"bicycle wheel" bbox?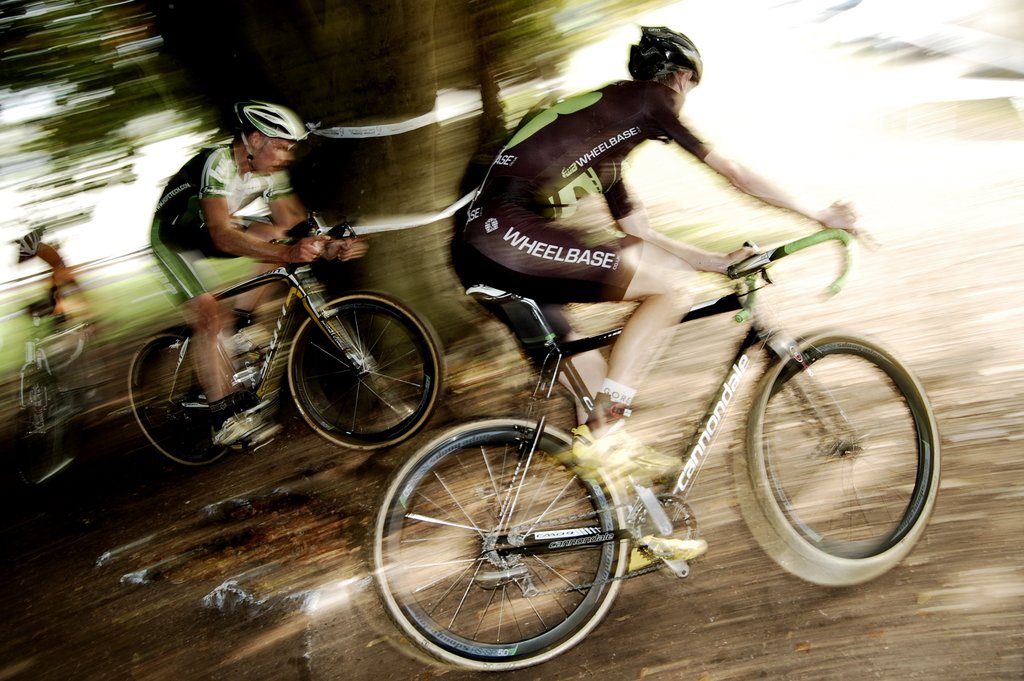
box=[748, 327, 941, 585]
